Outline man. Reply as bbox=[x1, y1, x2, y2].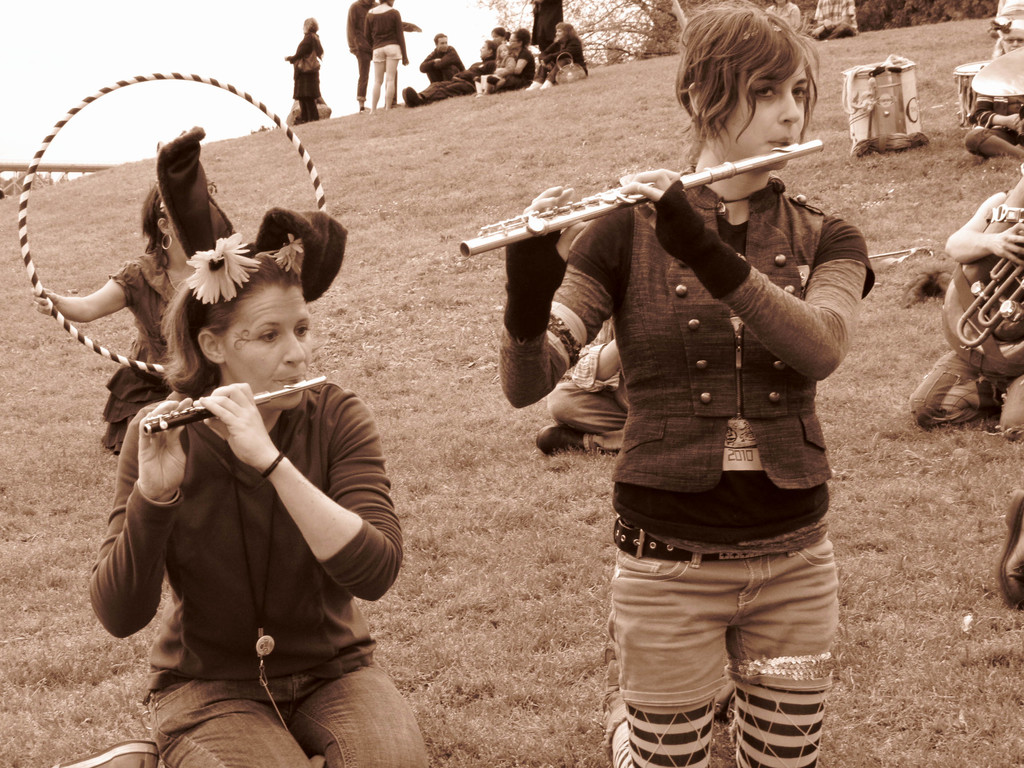
bbox=[401, 41, 495, 104].
